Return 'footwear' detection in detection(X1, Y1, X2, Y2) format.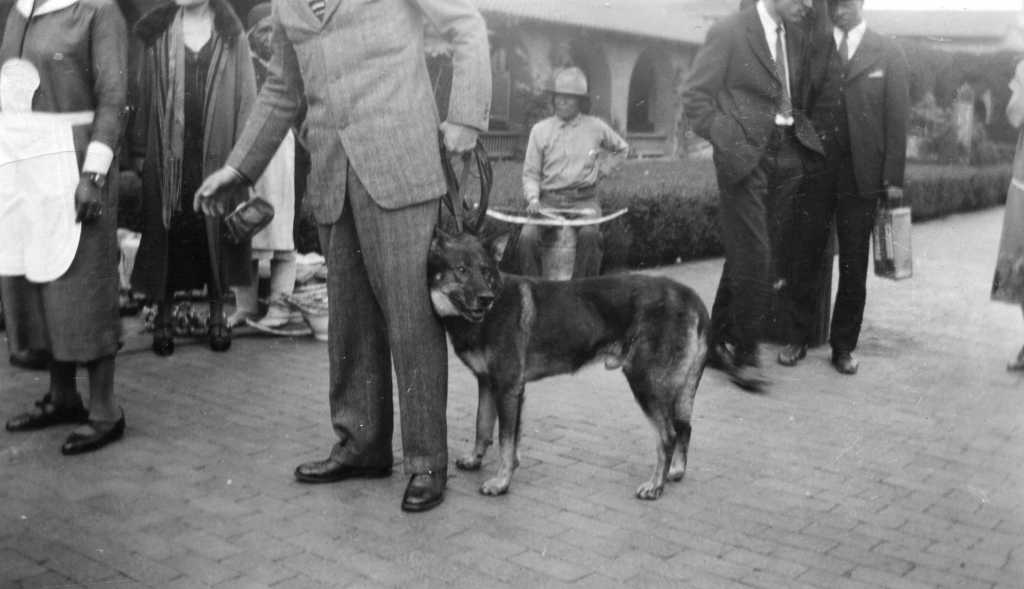
detection(210, 311, 230, 353).
